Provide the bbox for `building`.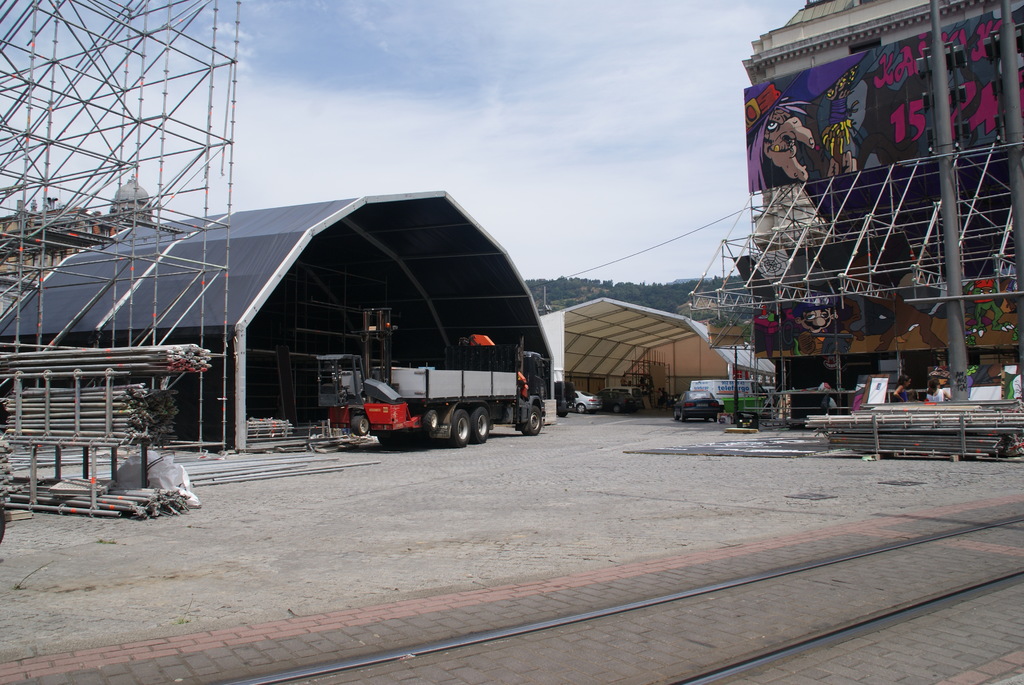
{"left": 669, "top": 7, "right": 1021, "bottom": 404}.
